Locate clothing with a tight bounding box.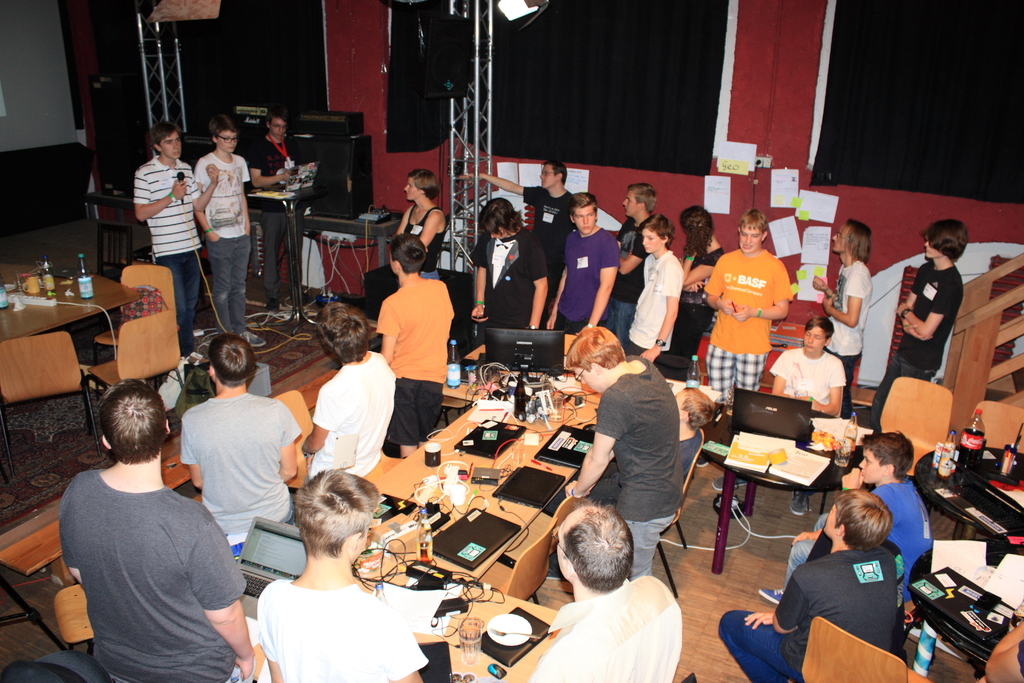
56/425/241/678.
